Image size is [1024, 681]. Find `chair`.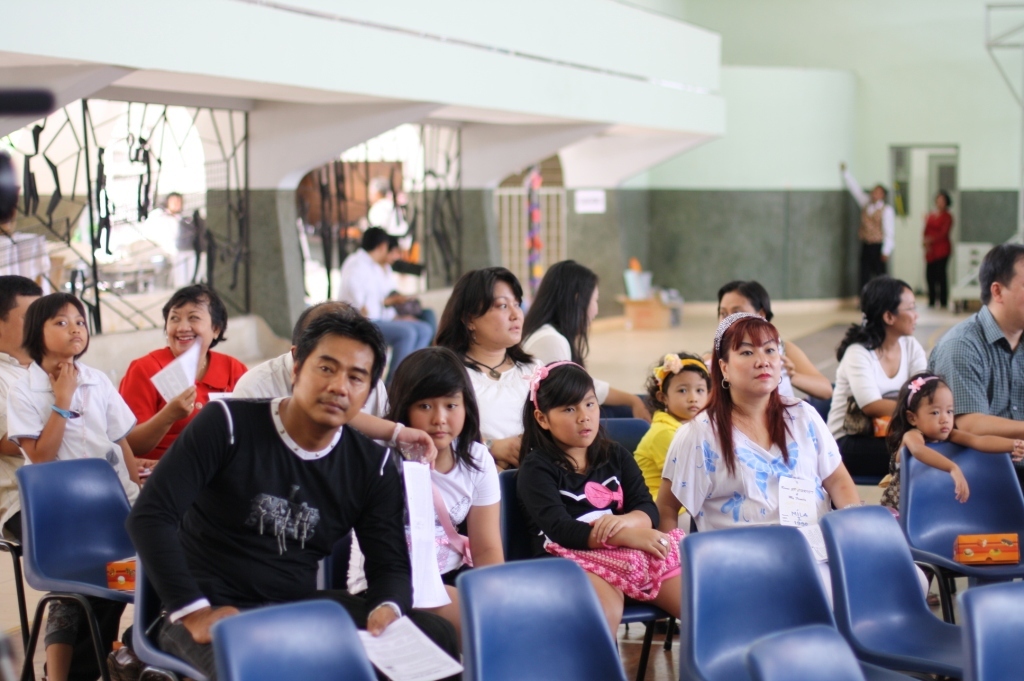
box(9, 444, 139, 677).
